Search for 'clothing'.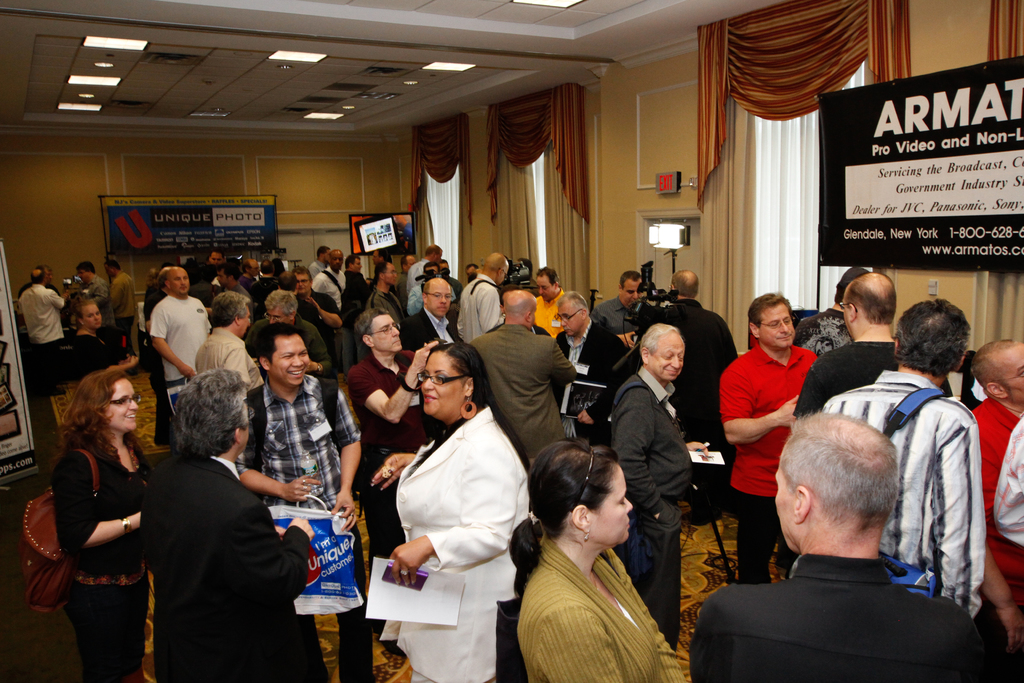
Found at x1=720, y1=343, x2=826, y2=585.
